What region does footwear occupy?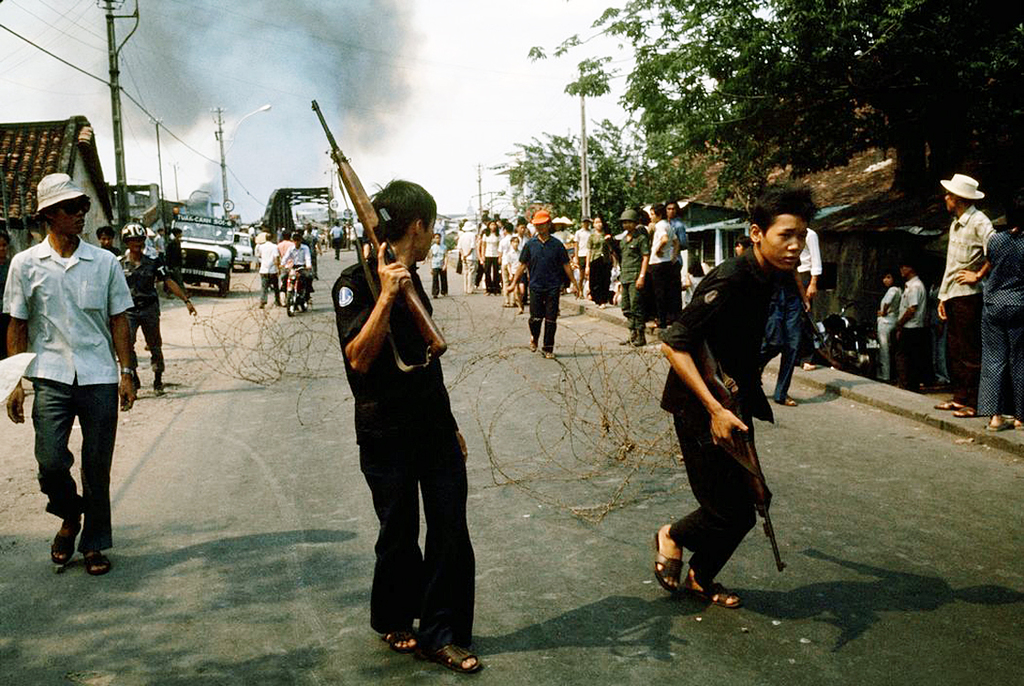
pyautogui.locateOnScreen(784, 394, 807, 406).
